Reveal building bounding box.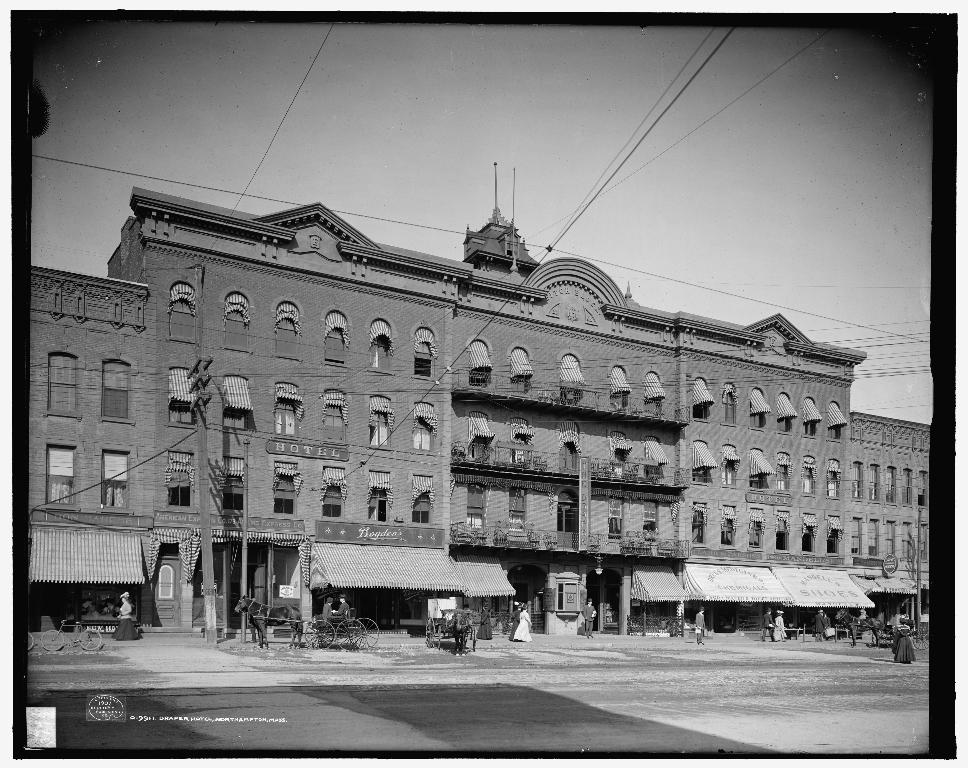
Revealed: [left=28, top=159, right=930, bottom=628].
